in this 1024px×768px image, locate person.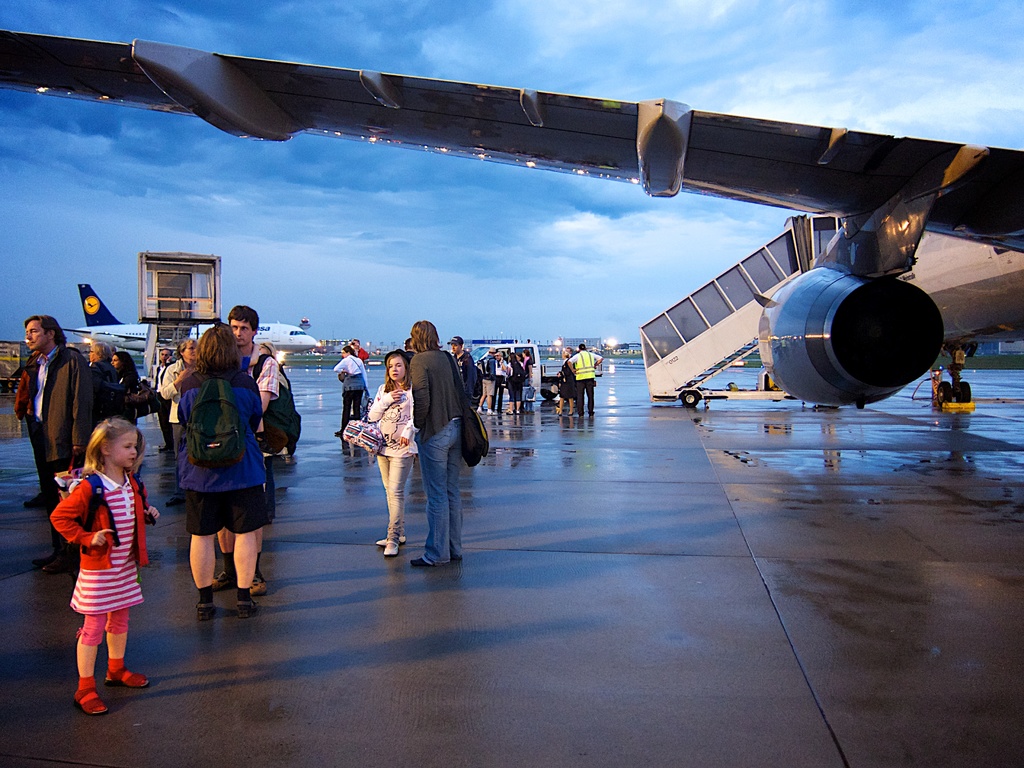
Bounding box: 333:346:371:437.
